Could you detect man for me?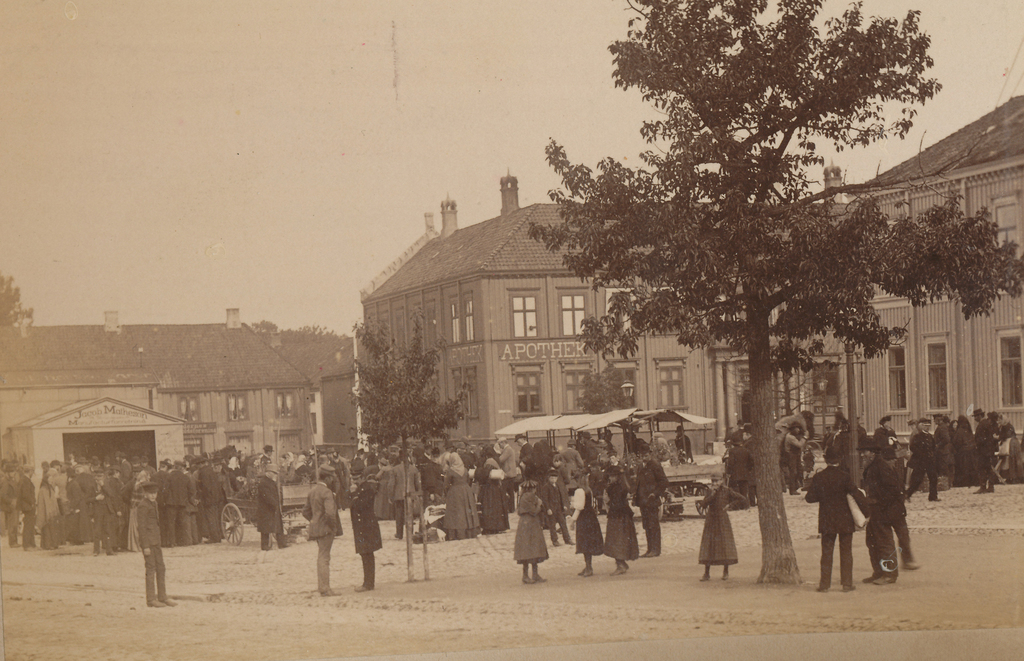
Detection result: box=[932, 414, 951, 475].
